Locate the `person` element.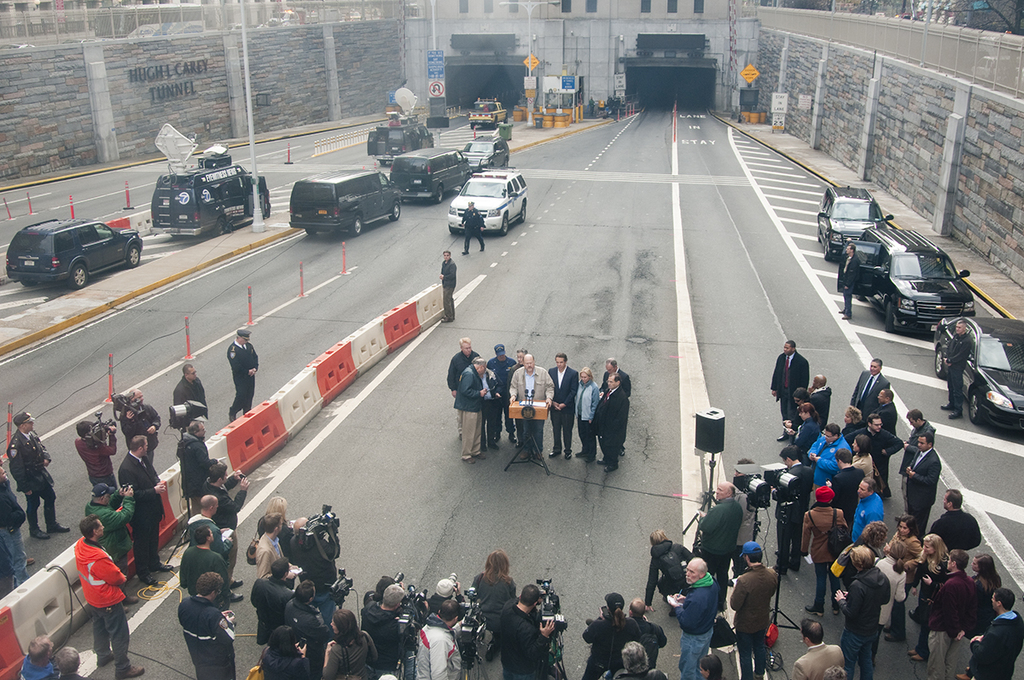
Element bbox: bbox=[497, 585, 555, 679].
